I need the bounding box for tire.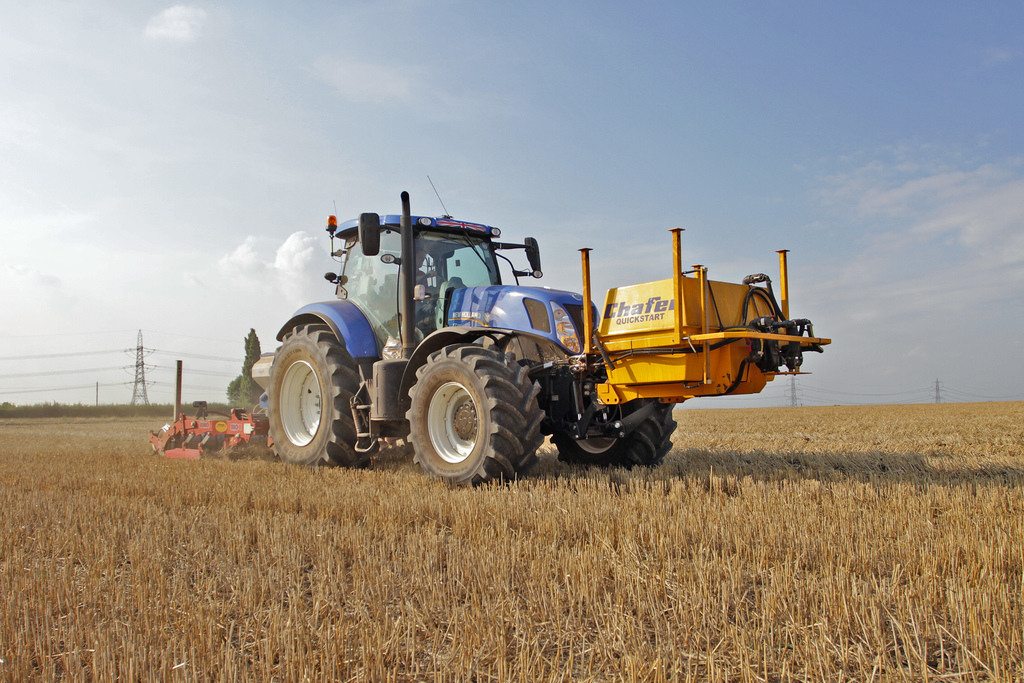
Here it is: x1=265, y1=318, x2=380, y2=472.
